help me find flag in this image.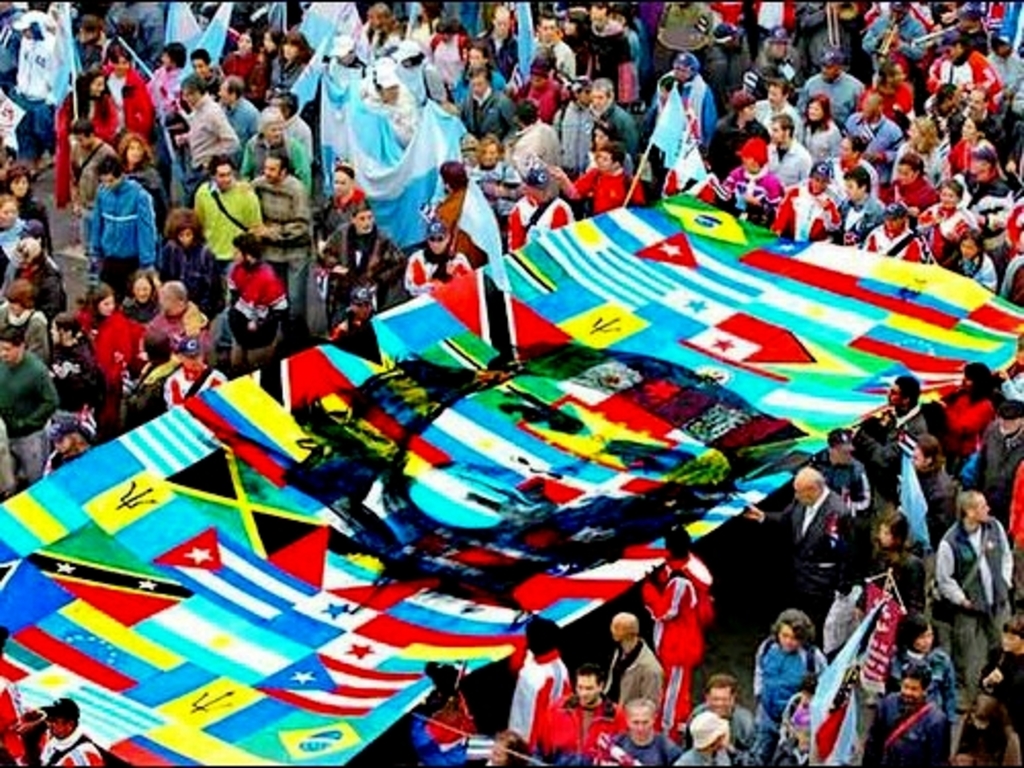
Found it: BBox(0, 190, 1022, 766).
